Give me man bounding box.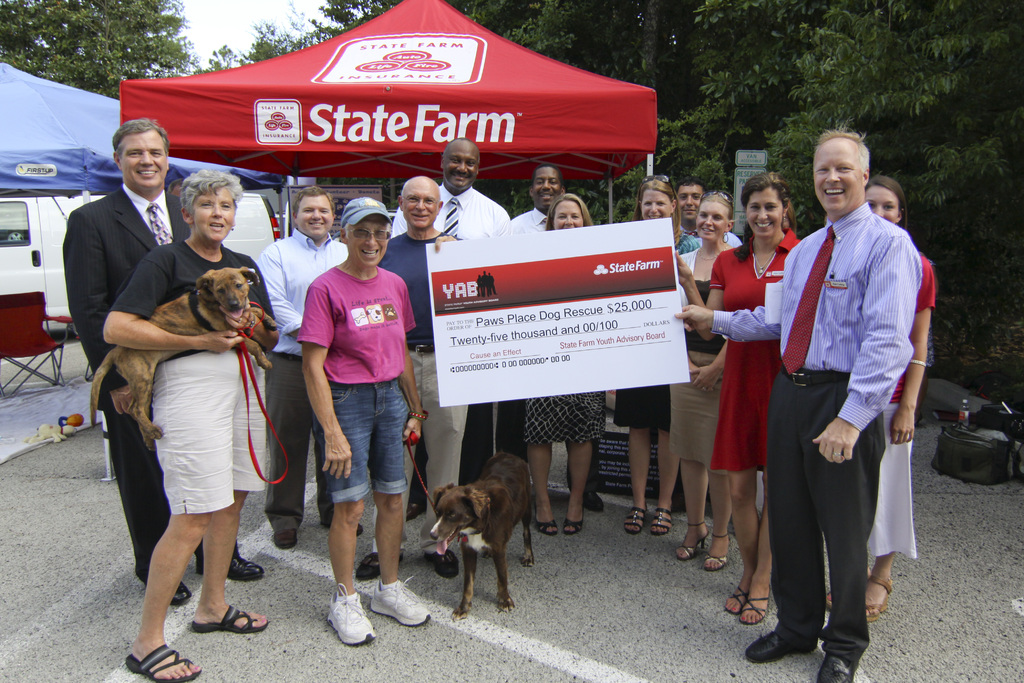
locate(509, 161, 563, 240).
